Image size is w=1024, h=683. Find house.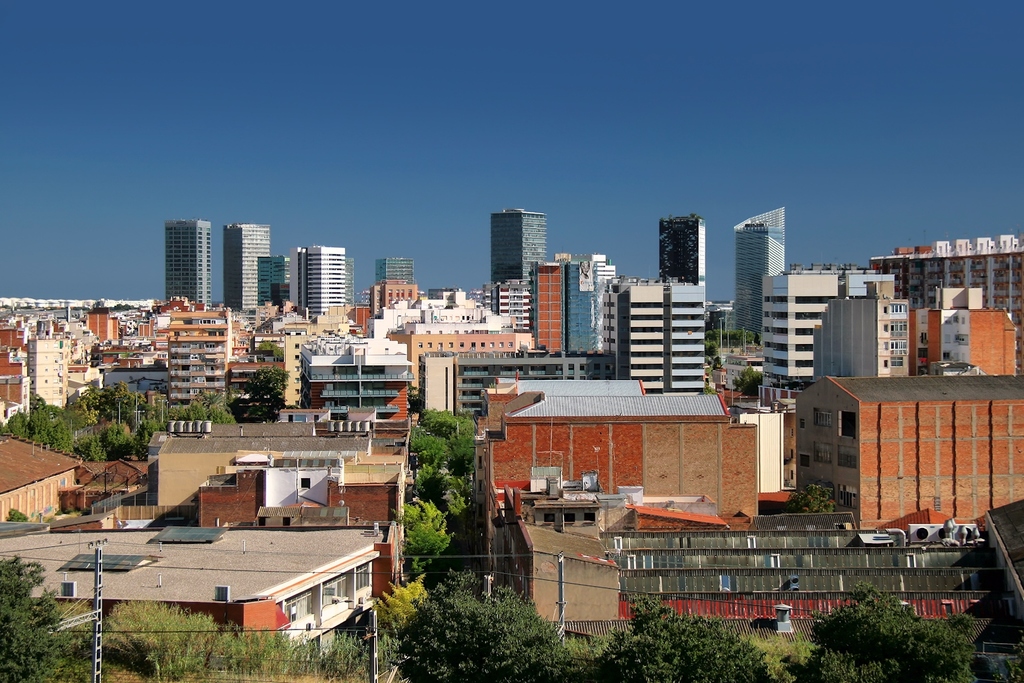
x1=605 y1=280 x2=701 y2=391.
